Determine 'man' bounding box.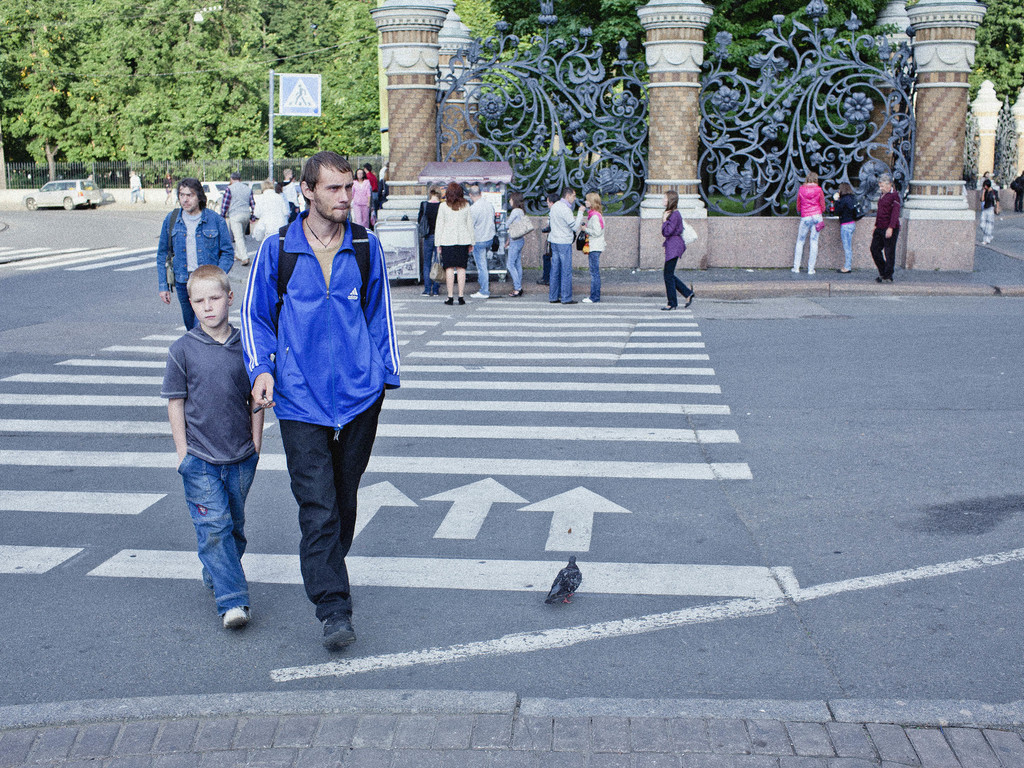
Determined: 273:167:298:223.
